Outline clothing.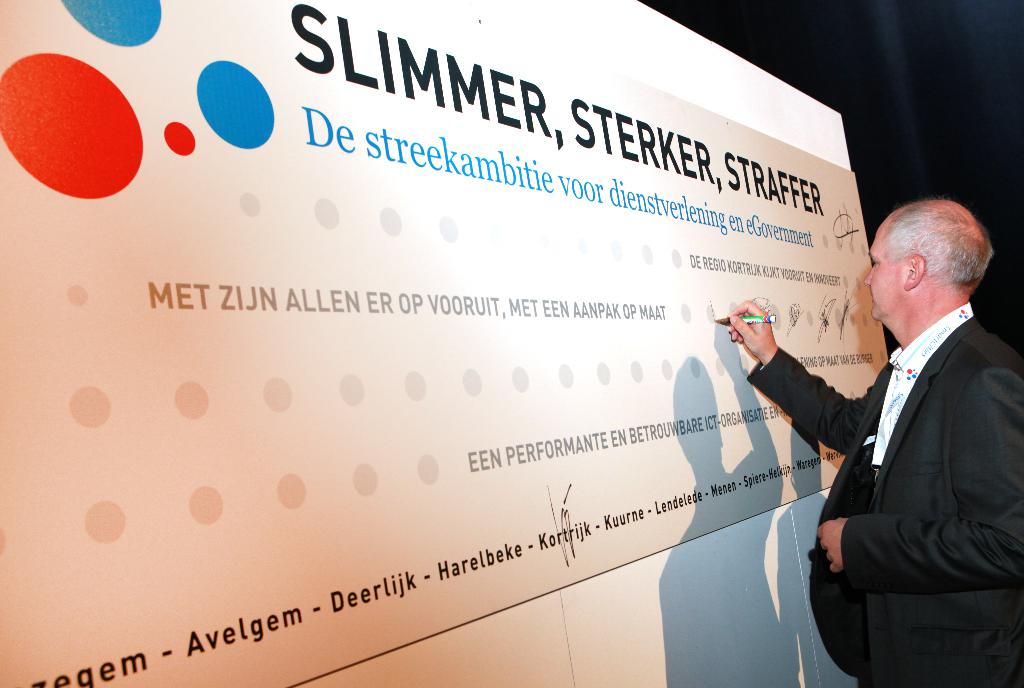
Outline: locate(743, 311, 1023, 682).
